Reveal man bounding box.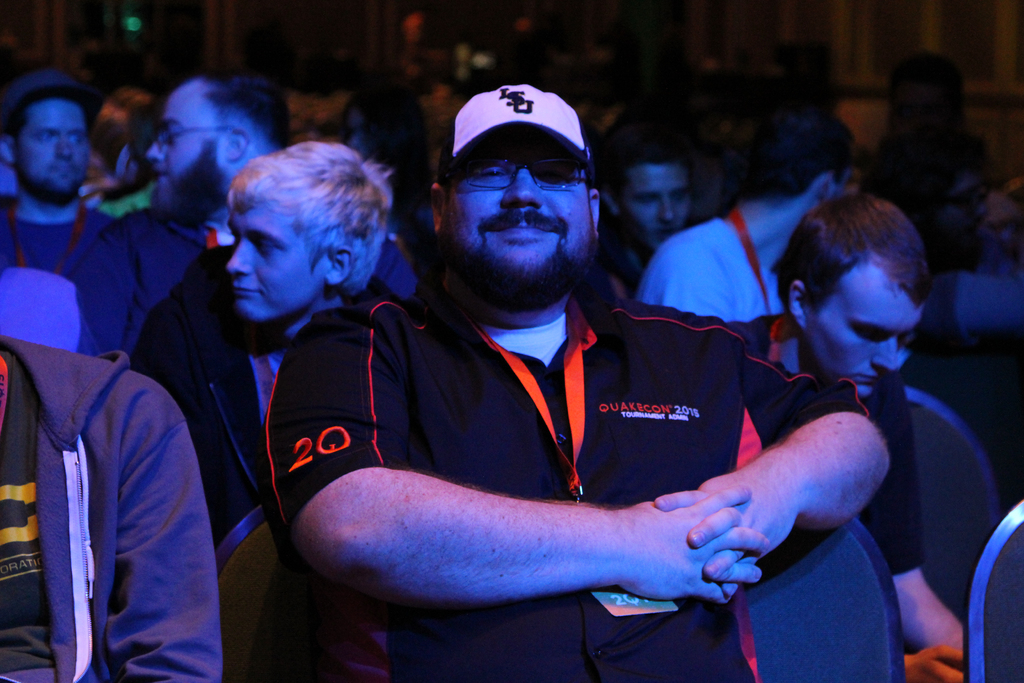
Revealed: 70,70,423,358.
